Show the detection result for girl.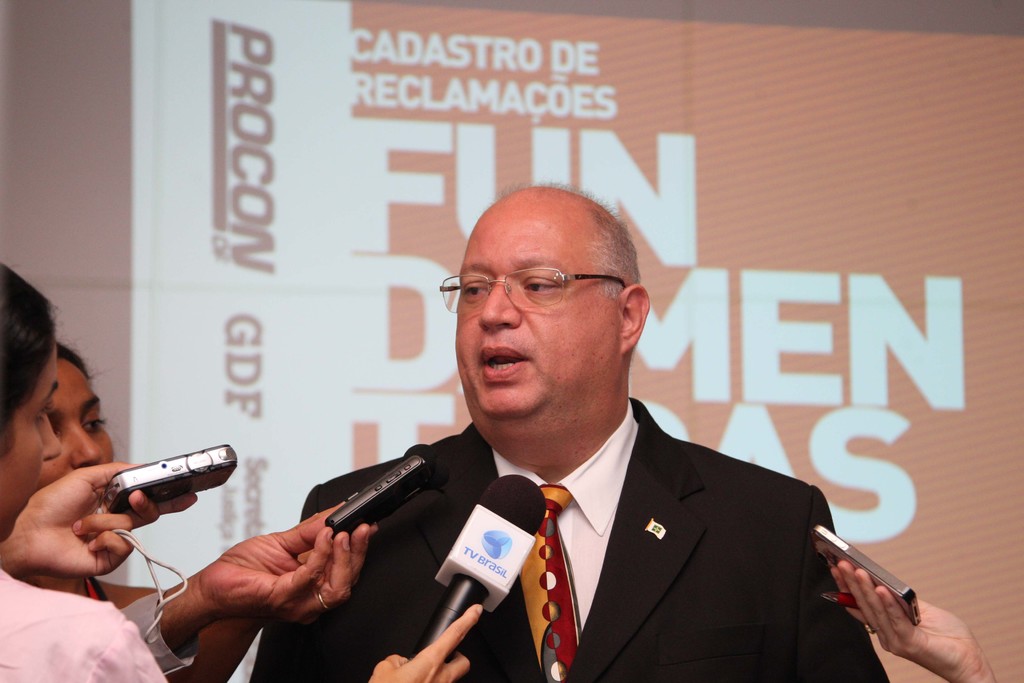
detection(0, 265, 483, 682).
